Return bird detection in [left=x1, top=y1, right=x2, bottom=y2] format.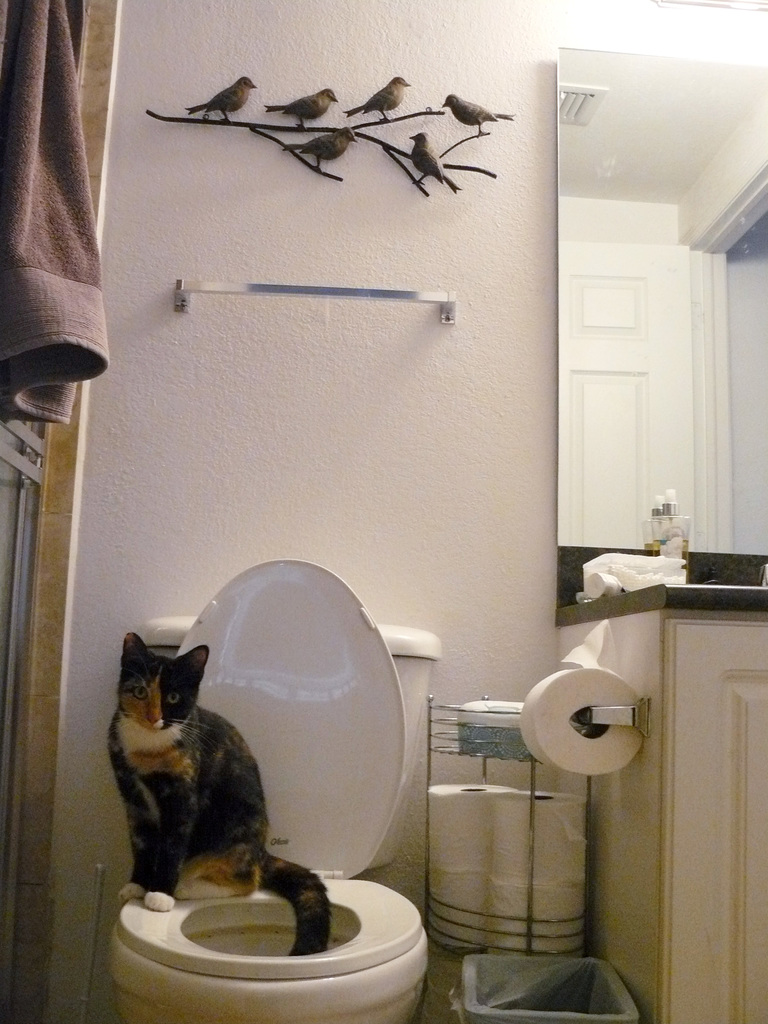
[left=262, top=83, right=340, bottom=127].
